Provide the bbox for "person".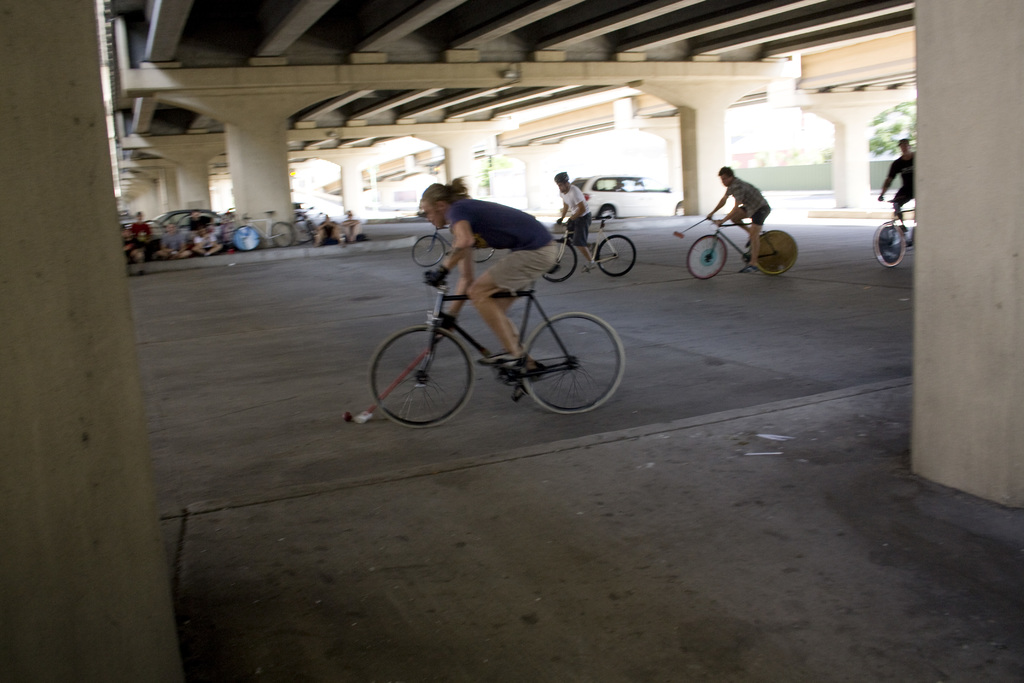
bbox=(706, 165, 767, 270).
